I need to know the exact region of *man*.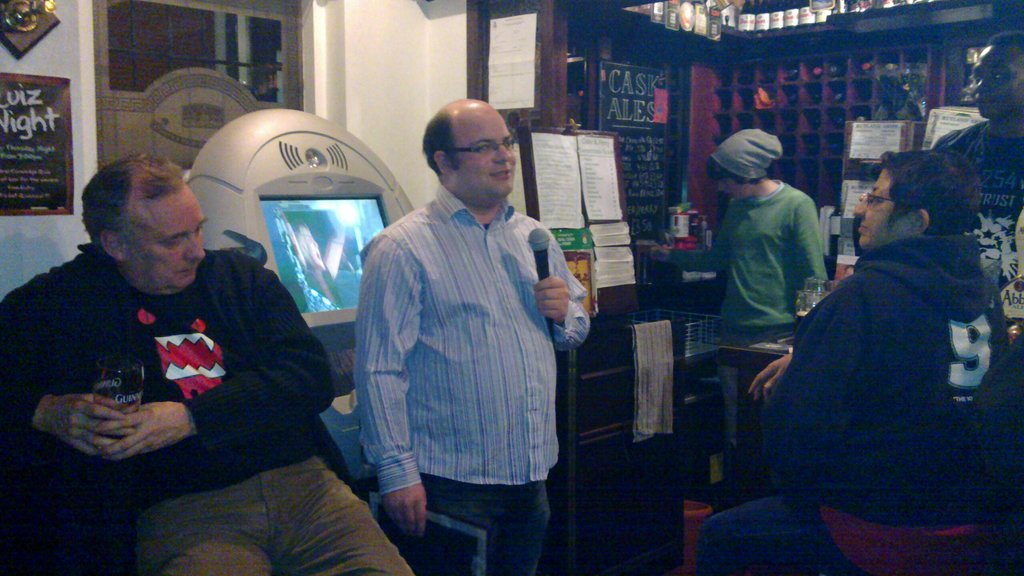
Region: [x1=929, y1=32, x2=1023, y2=343].
